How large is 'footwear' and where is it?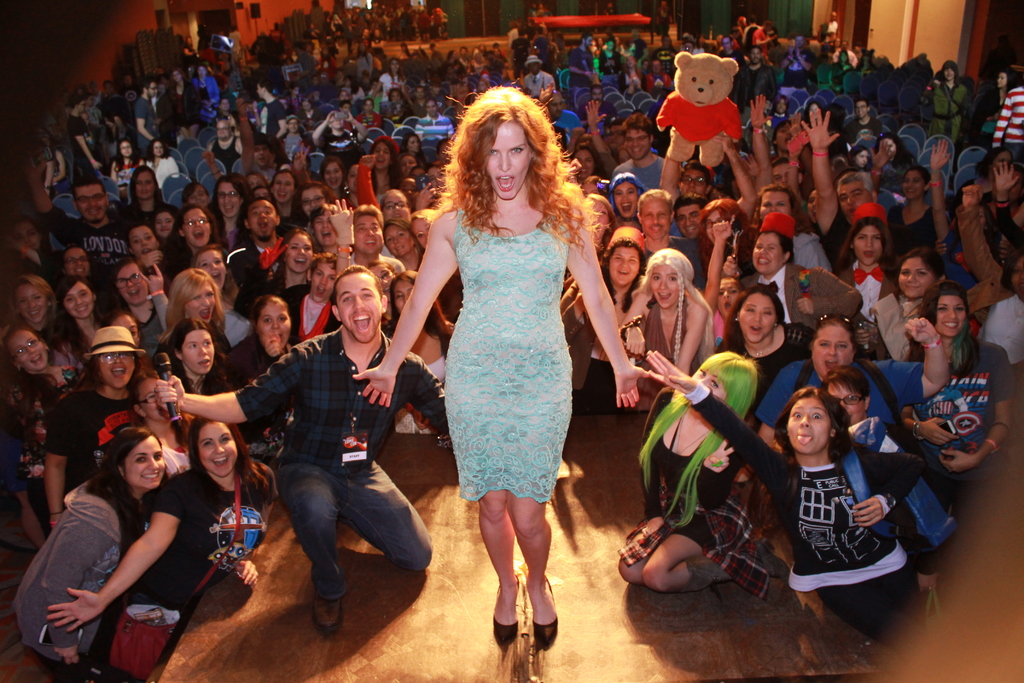
Bounding box: <bbox>314, 592, 339, 632</bbox>.
